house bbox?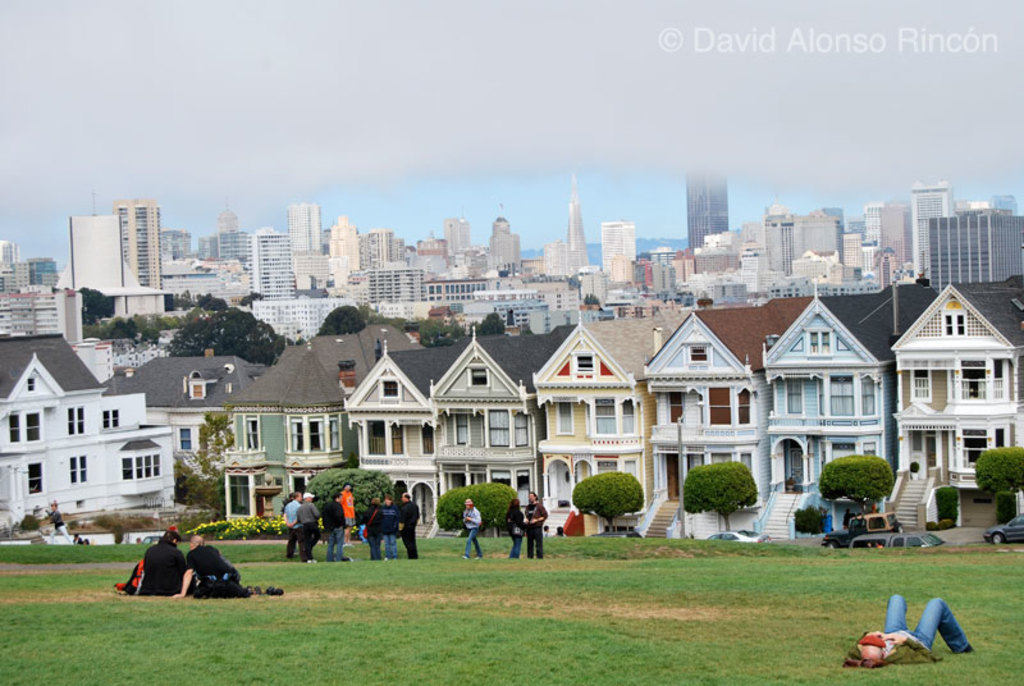
(x1=0, y1=329, x2=183, y2=544)
